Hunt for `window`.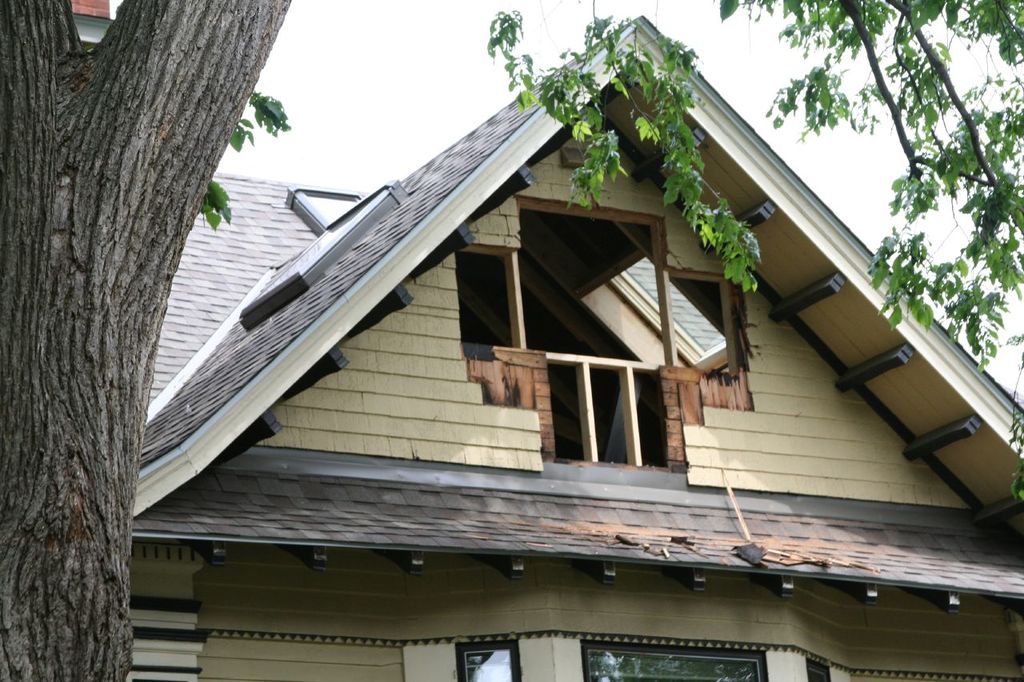
Hunted down at {"x1": 462, "y1": 647, "x2": 509, "y2": 681}.
